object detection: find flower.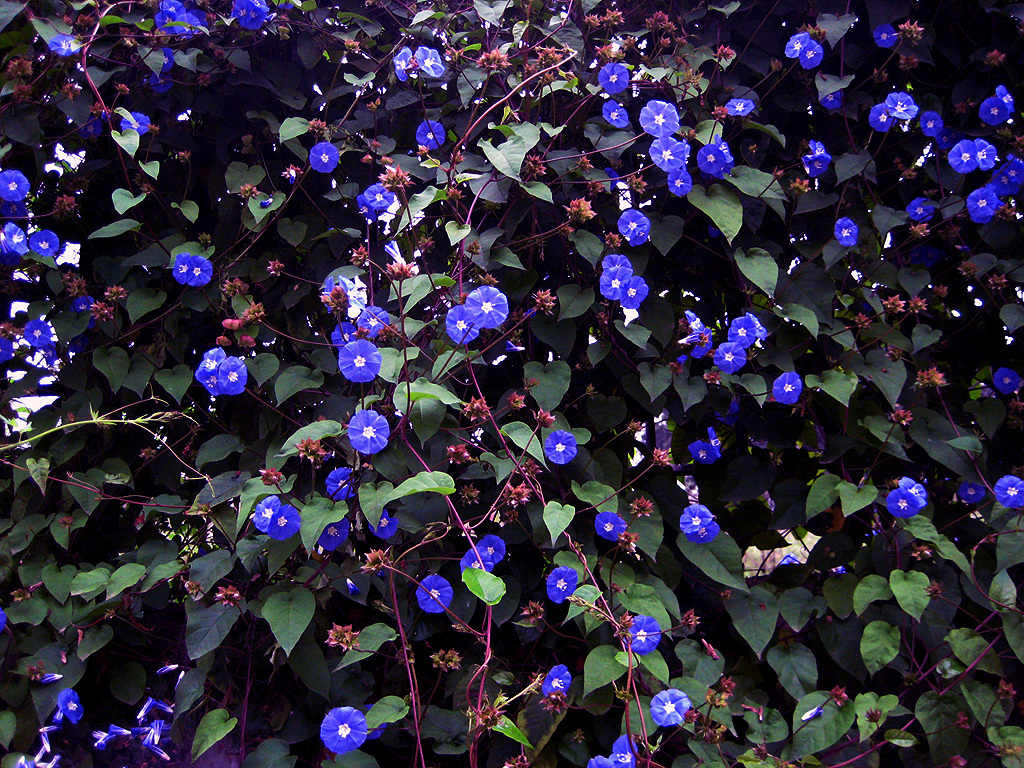
crop(414, 571, 453, 618).
